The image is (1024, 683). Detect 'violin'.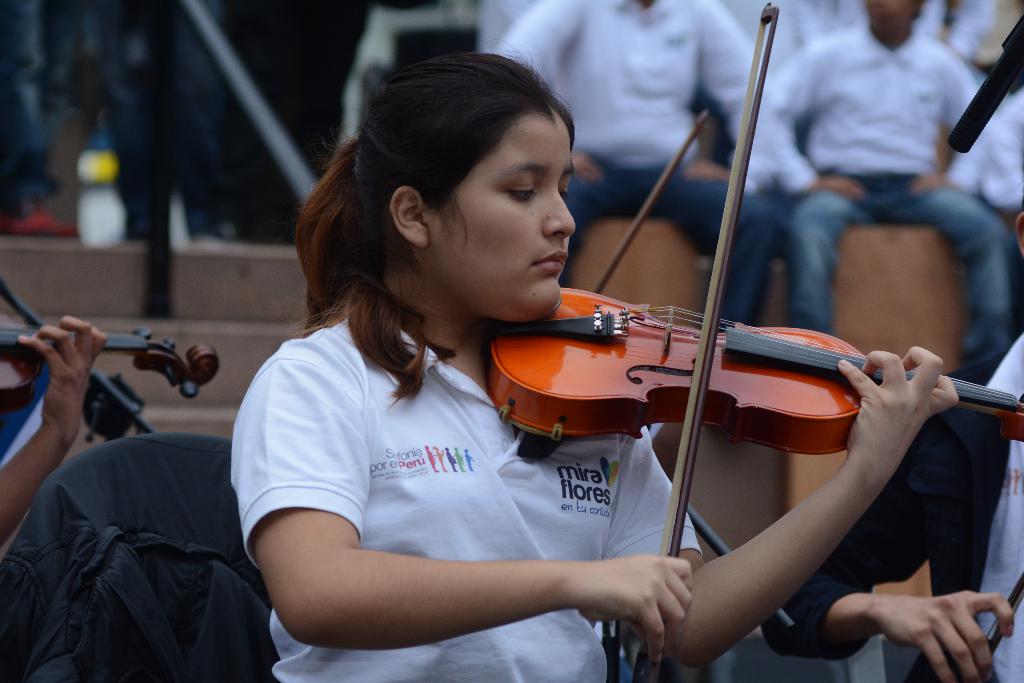
Detection: {"x1": 596, "y1": 106, "x2": 714, "y2": 297}.
